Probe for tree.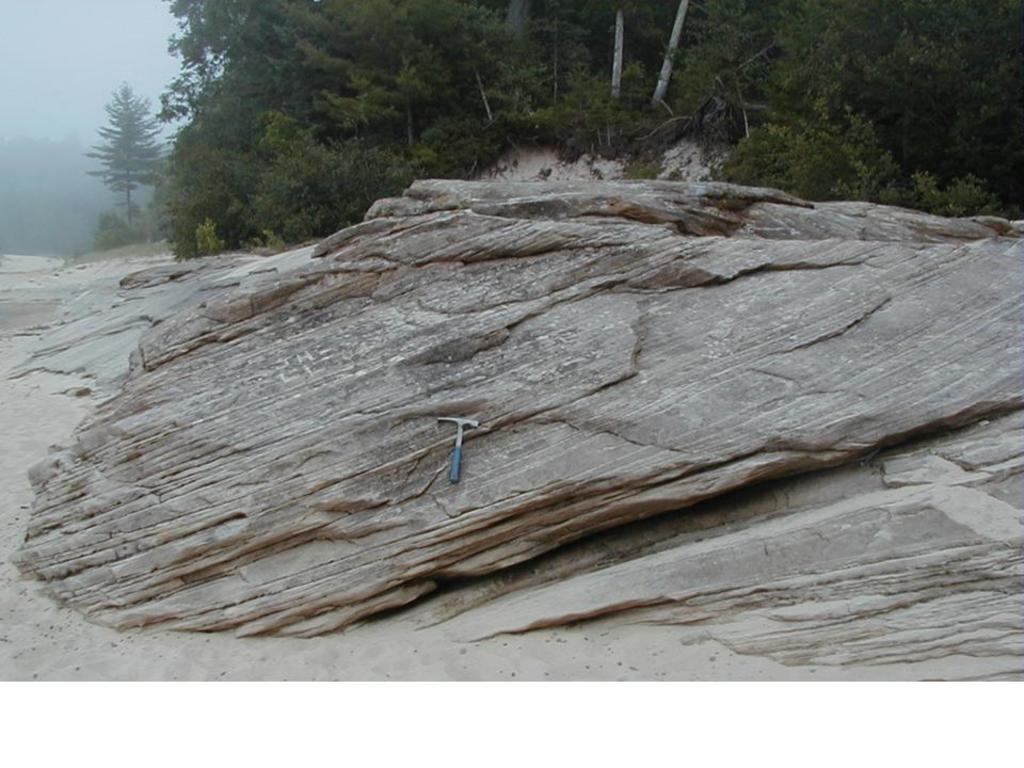
Probe result: select_region(92, 82, 161, 225).
